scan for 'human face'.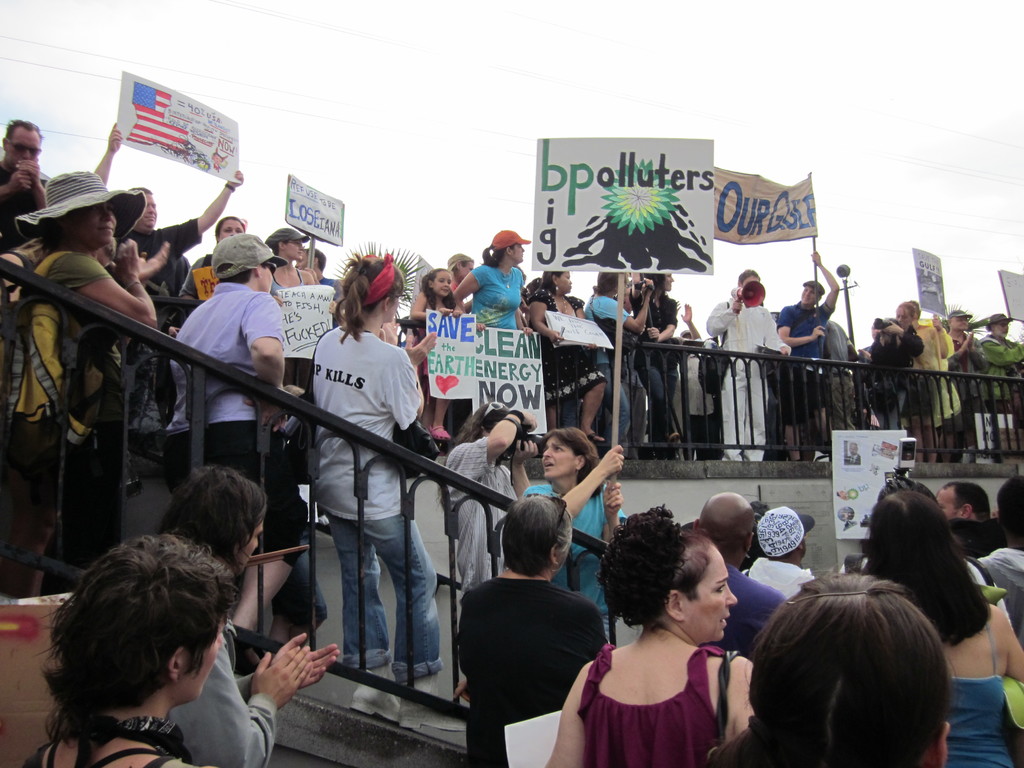
Scan result: x1=687 y1=531 x2=740 y2=659.
